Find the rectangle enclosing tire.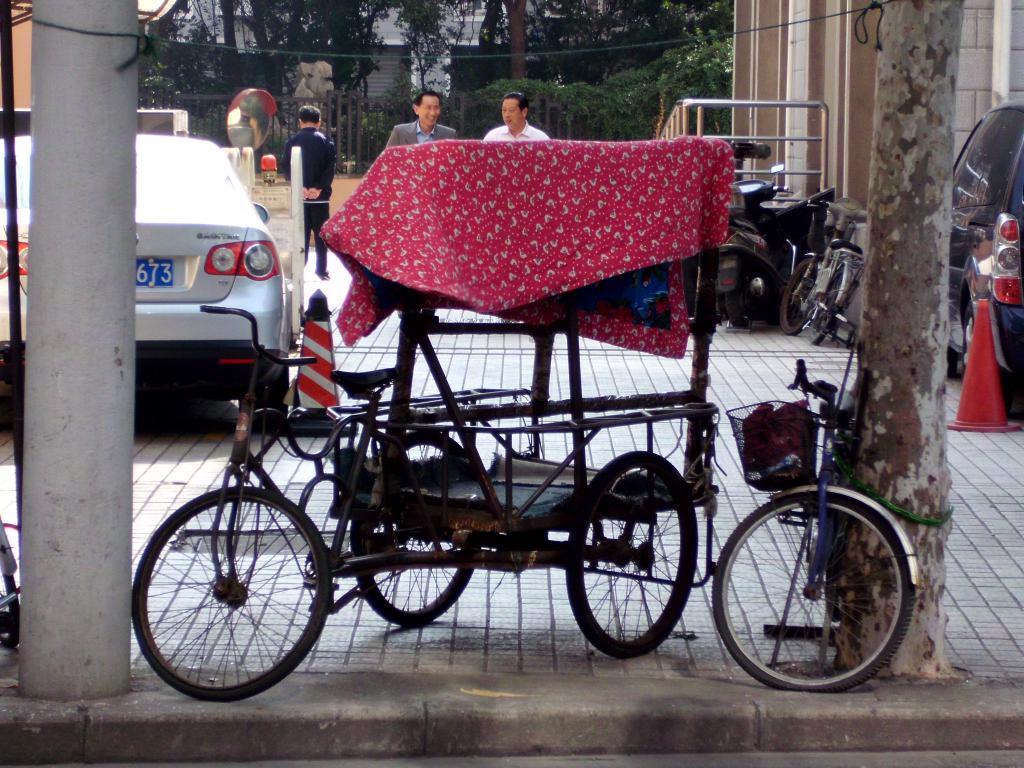
736,460,906,695.
